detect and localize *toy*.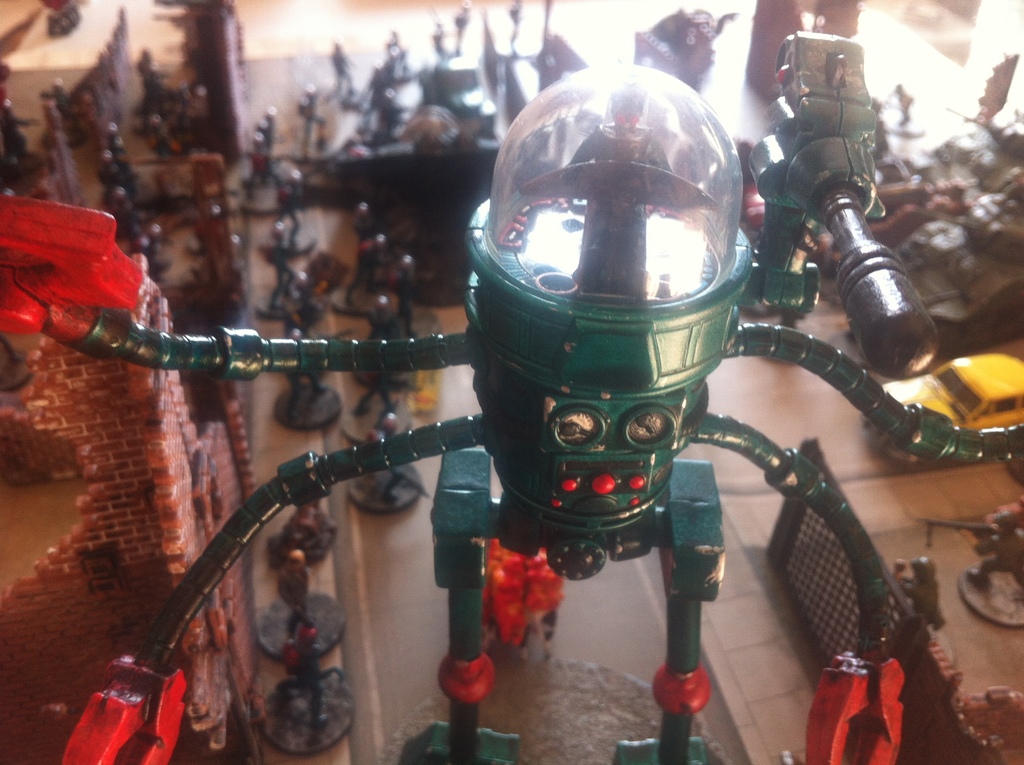
Localized at (left=344, top=215, right=408, bottom=296).
